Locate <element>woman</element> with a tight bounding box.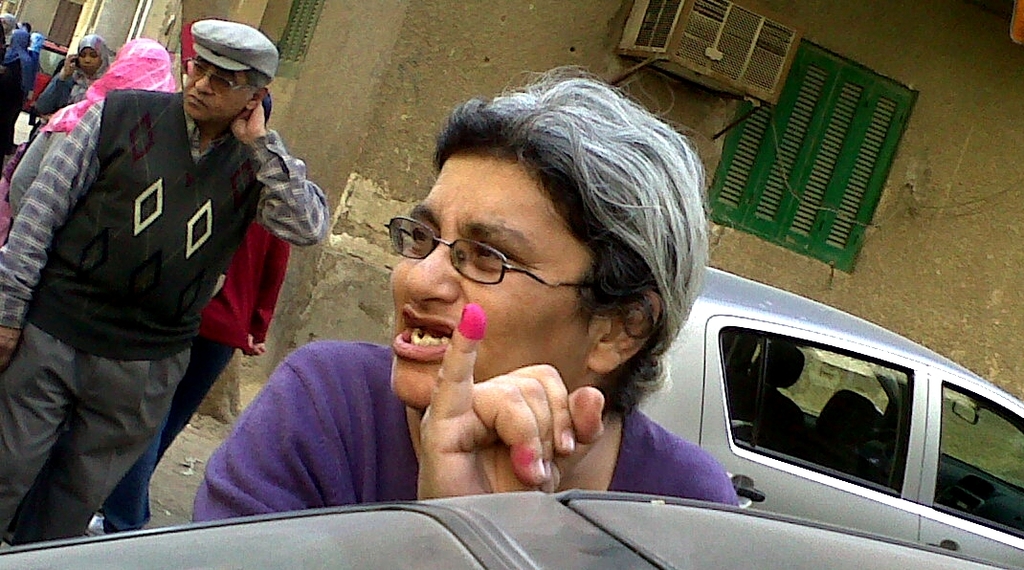
left=189, top=67, right=742, bottom=516.
